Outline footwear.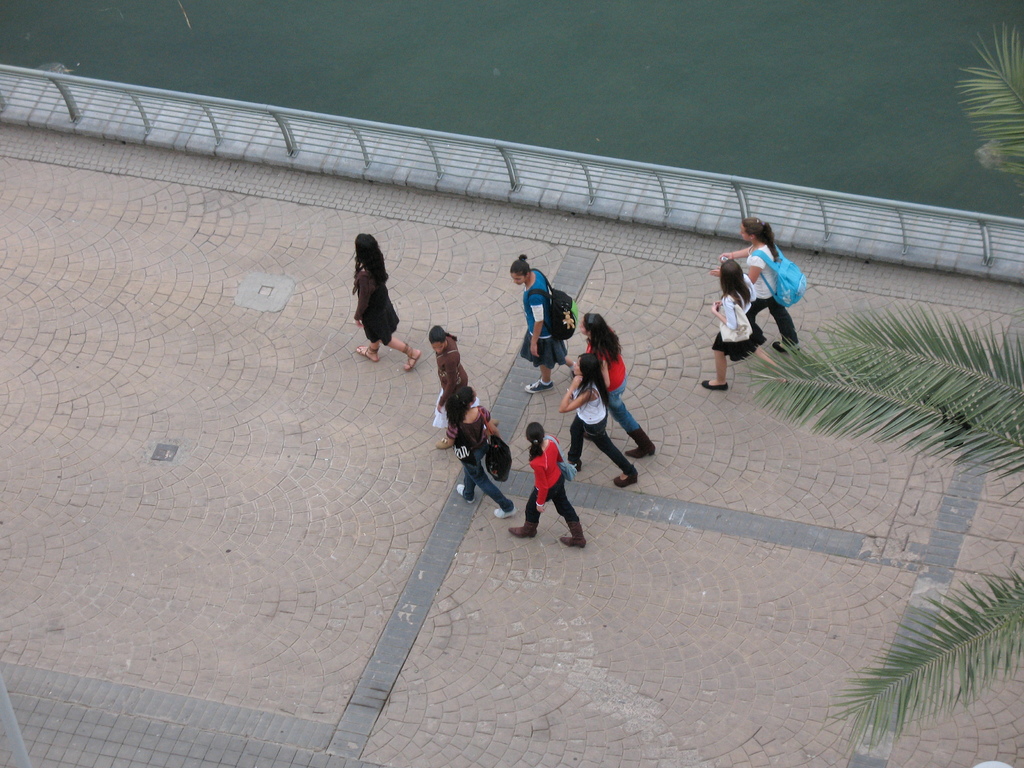
Outline: <bbox>559, 520, 586, 549</bbox>.
